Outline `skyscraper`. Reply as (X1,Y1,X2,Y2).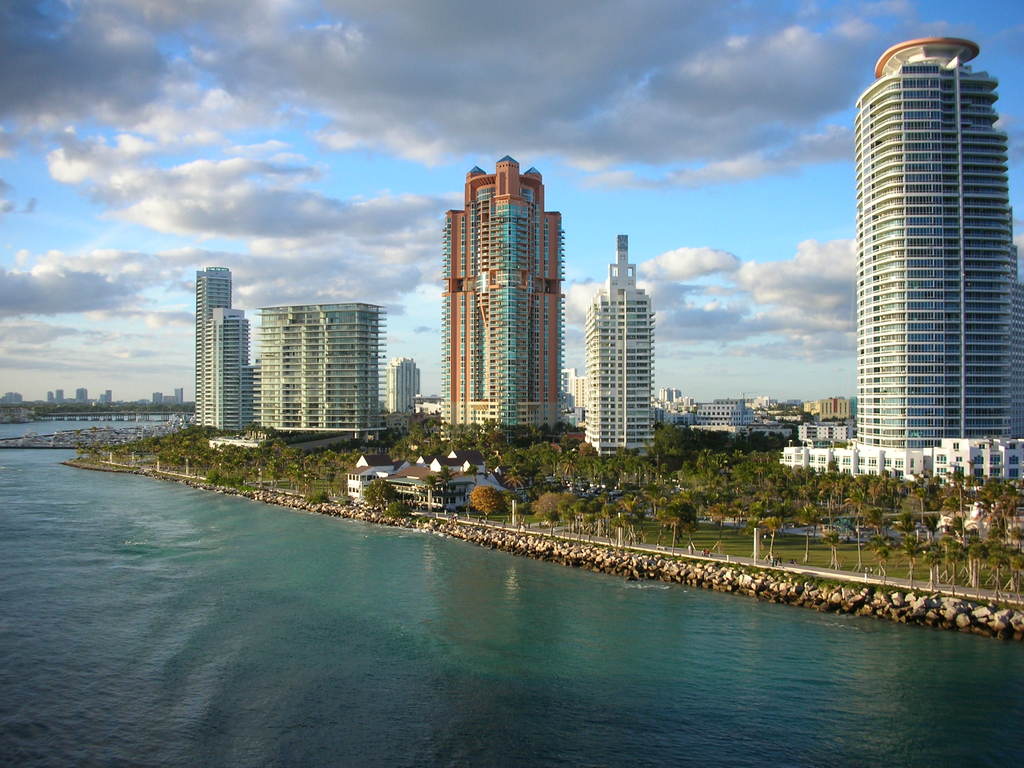
(858,31,1023,456).
